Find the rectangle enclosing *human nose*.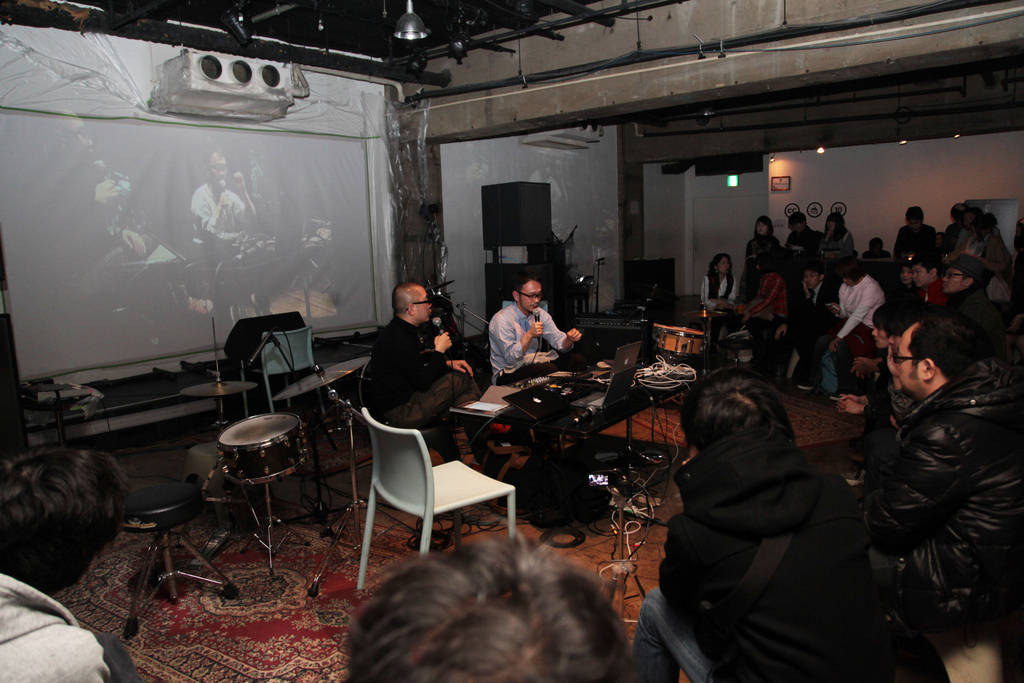
[943,272,951,284].
